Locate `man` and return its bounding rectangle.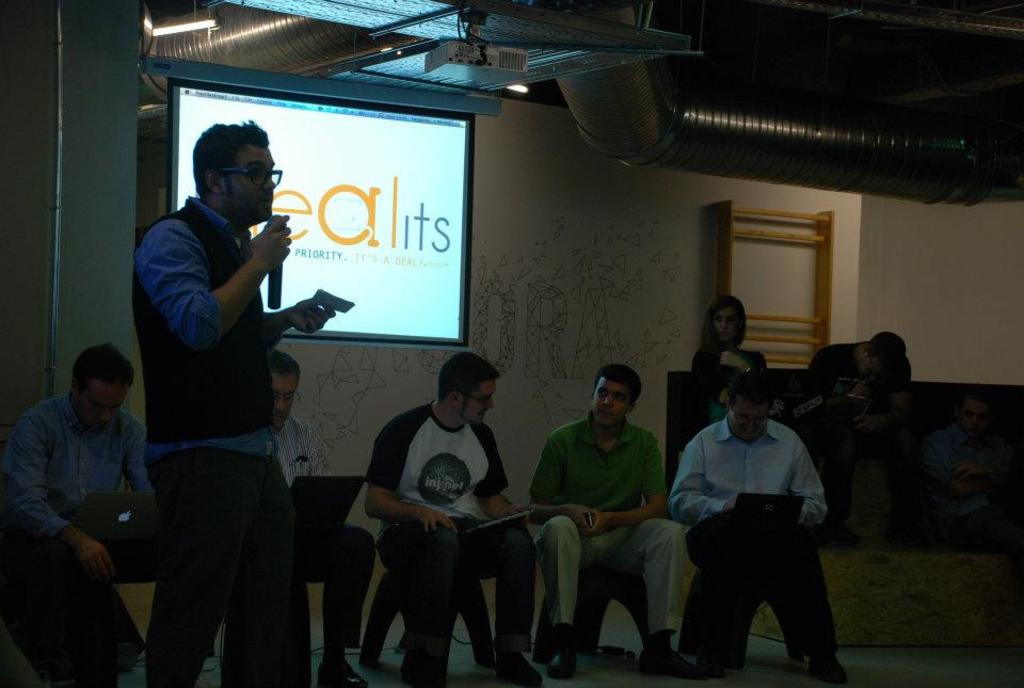
BBox(365, 348, 545, 687).
